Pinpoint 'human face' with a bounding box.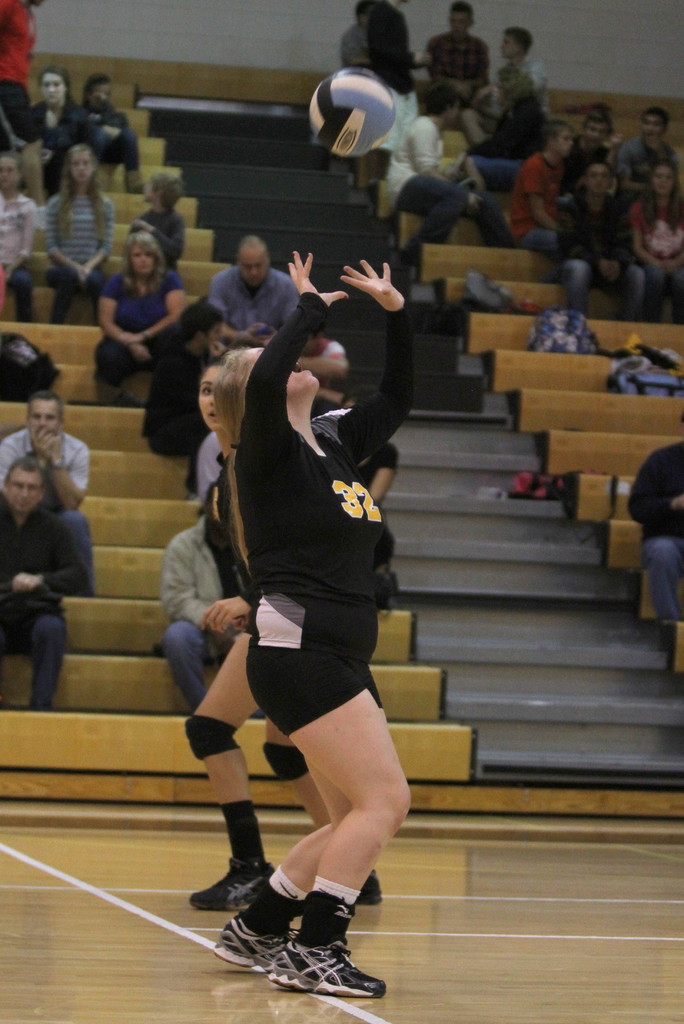
box=[0, 155, 17, 192].
